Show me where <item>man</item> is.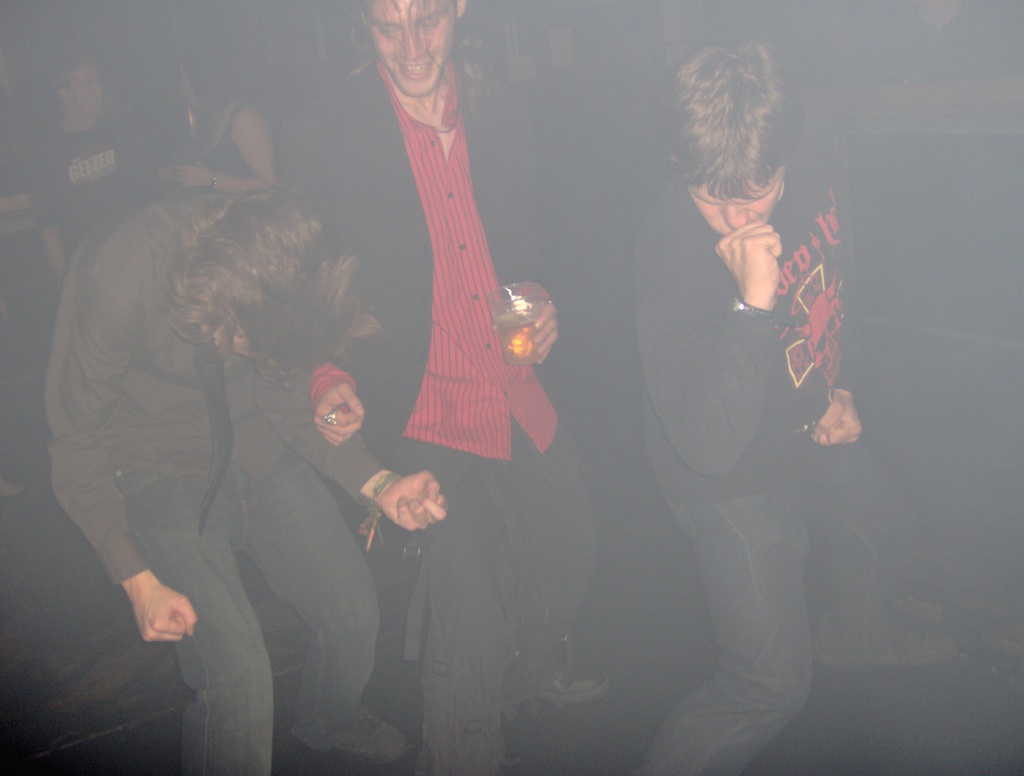
<item>man</item> is at [285,0,610,770].
